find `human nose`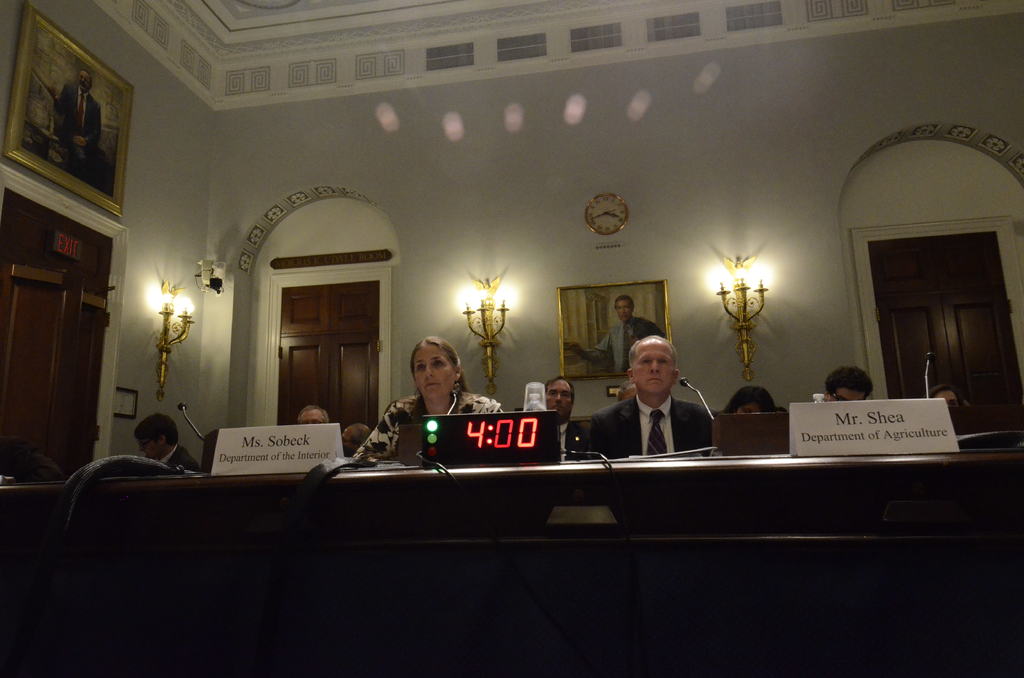
424 366 435 380
